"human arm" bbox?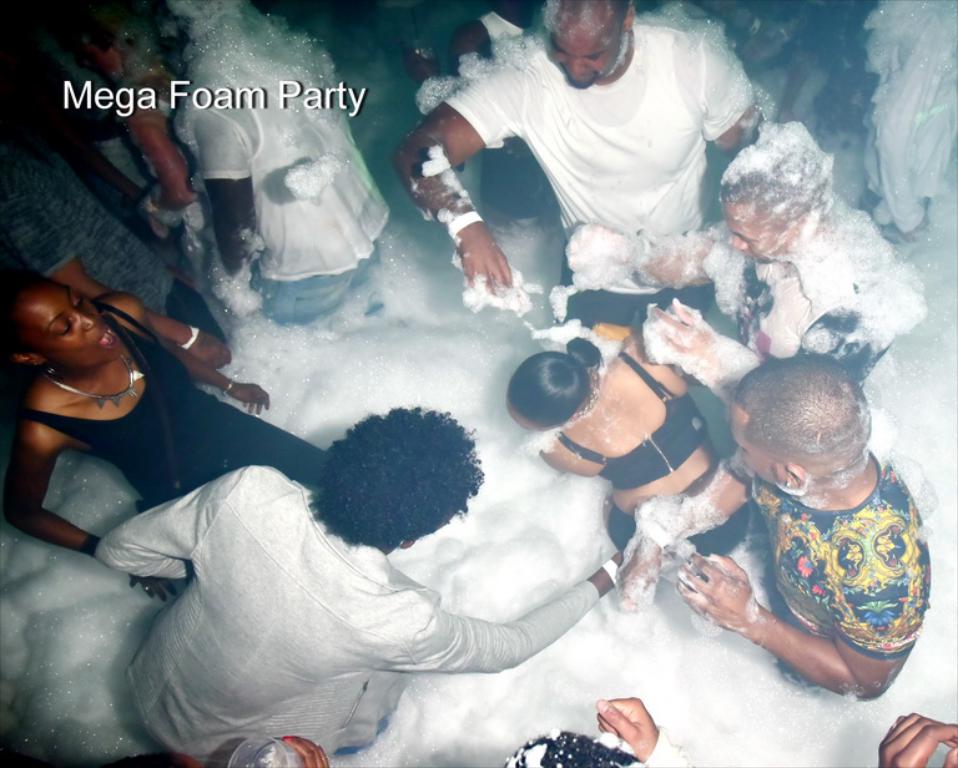
rect(392, 67, 514, 299)
